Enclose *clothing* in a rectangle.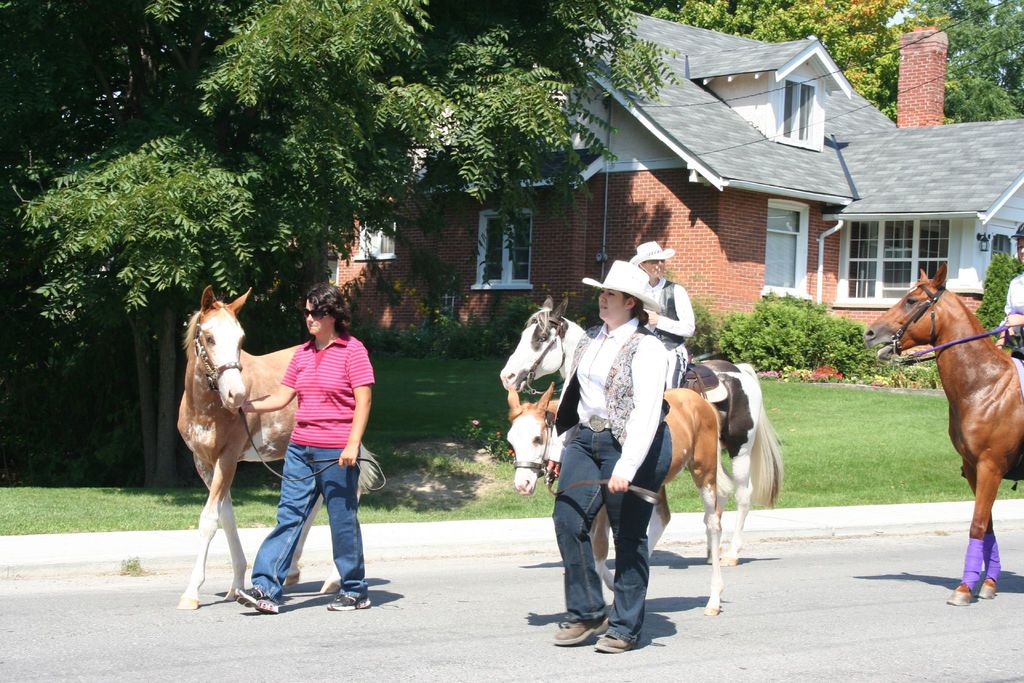
box(550, 315, 673, 644).
